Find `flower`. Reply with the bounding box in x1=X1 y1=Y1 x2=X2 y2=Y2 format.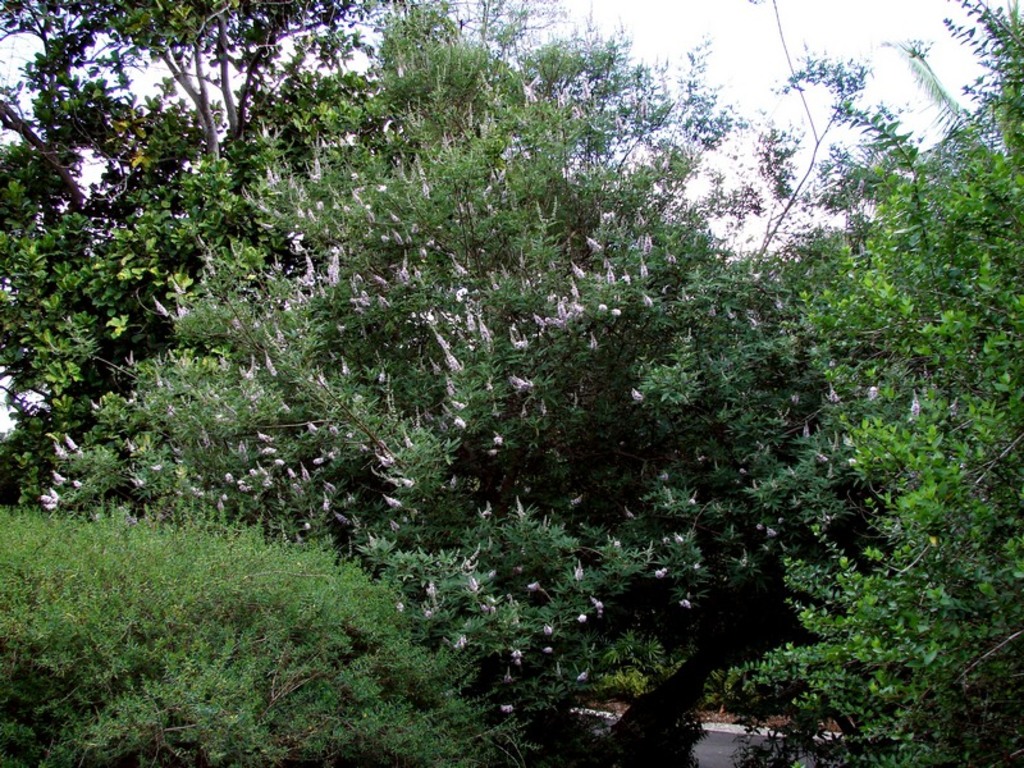
x1=447 y1=635 x2=465 y2=652.
